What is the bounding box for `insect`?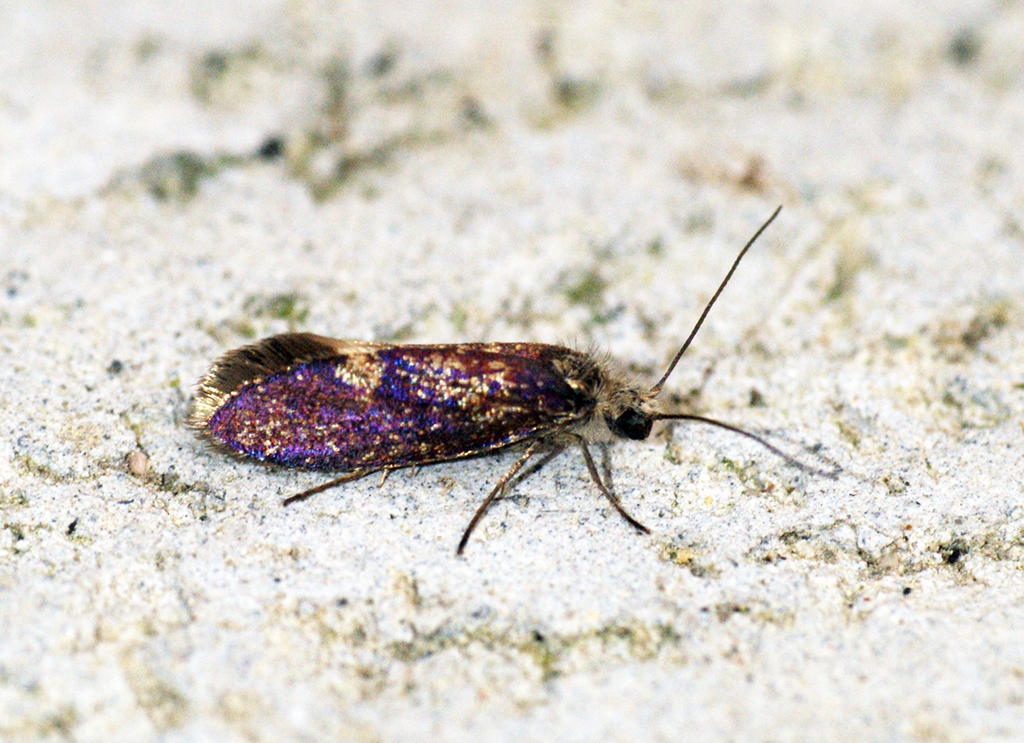
pyautogui.locateOnScreen(181, 203, 787, 556).
